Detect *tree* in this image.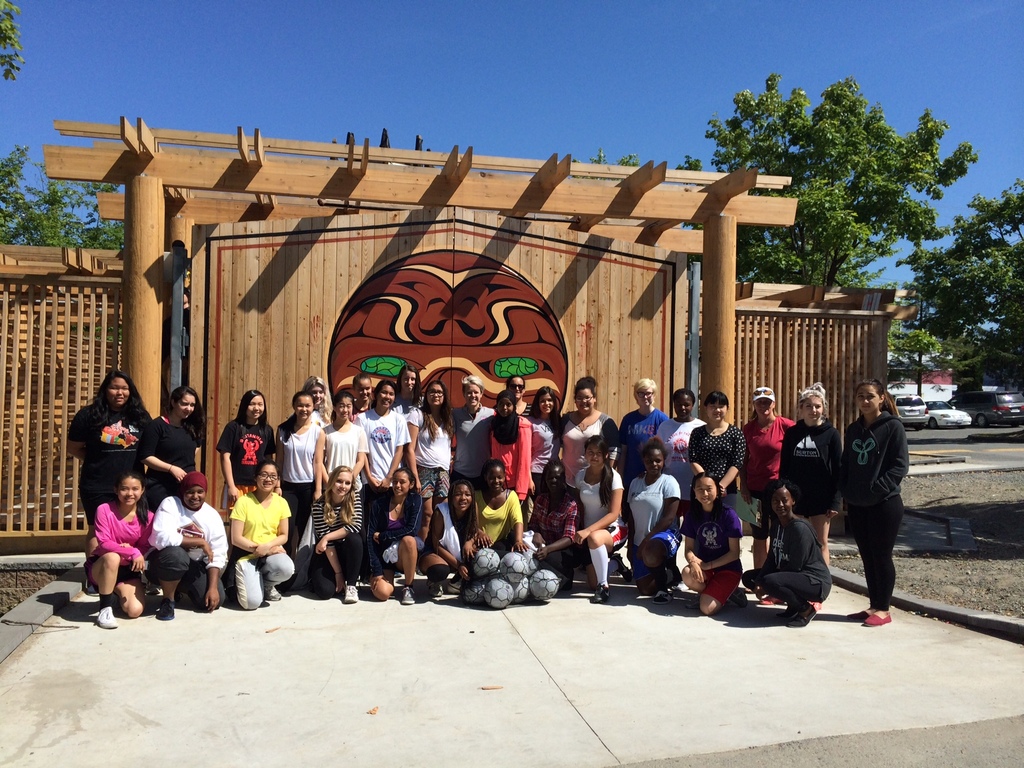
Detection: left=0, top=0, right=131, bottom=283.
